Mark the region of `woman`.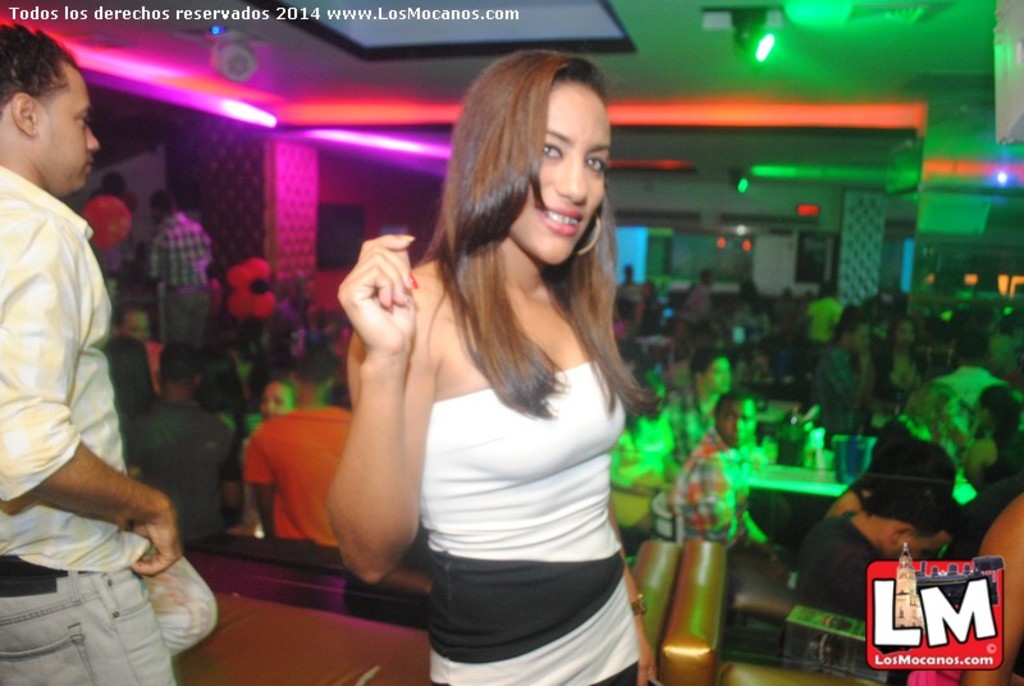
Region: region(959, 387, 1023, 490).
